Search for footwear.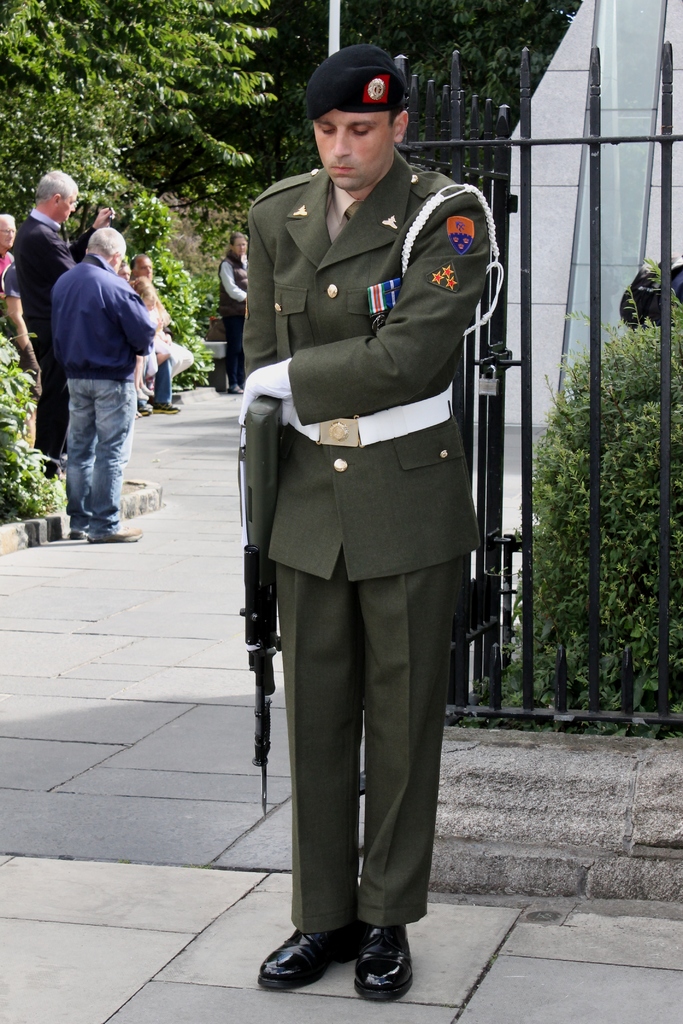
Found at rect(142, 402, 152, 414).
